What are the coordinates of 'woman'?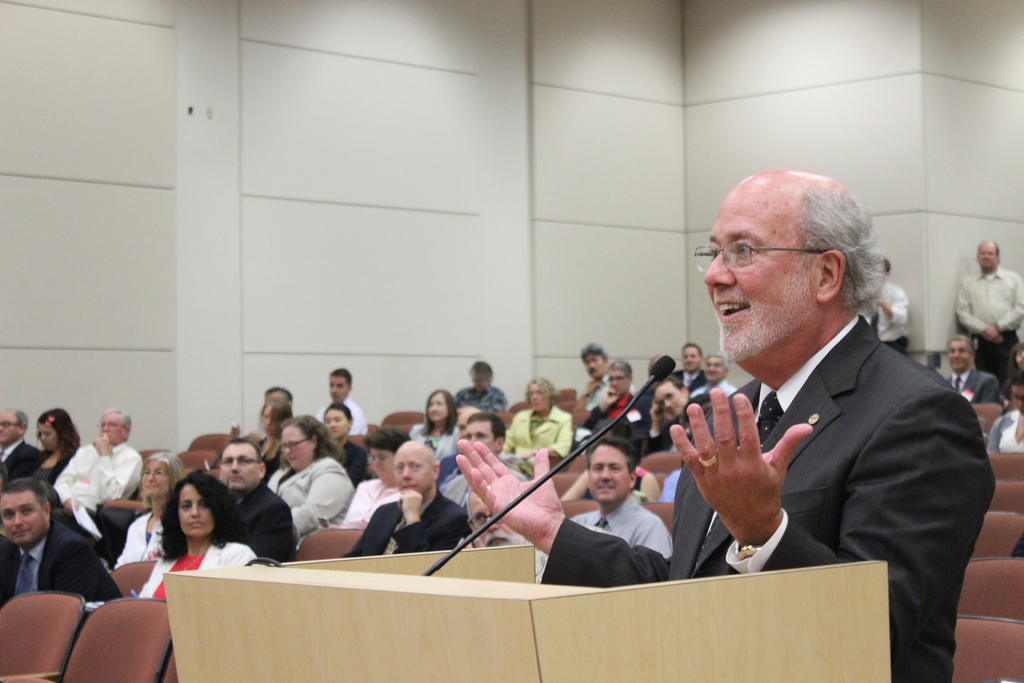
408,387,460,465.
